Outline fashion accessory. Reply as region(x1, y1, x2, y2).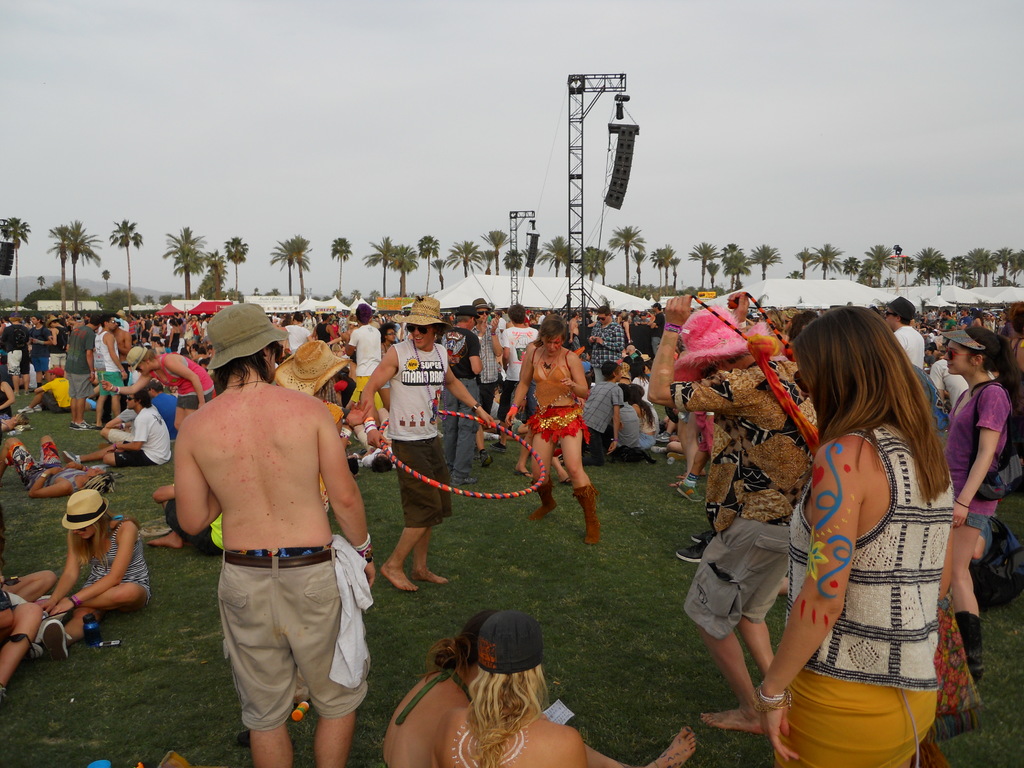
region(228, 548, 330, 569).
